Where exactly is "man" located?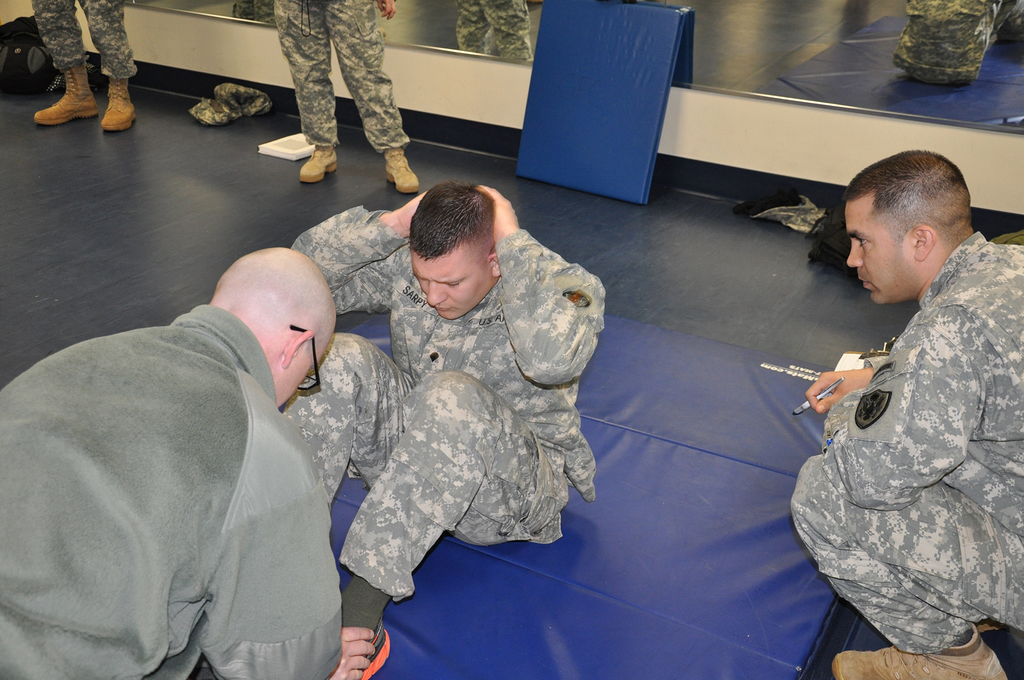
Its bounding box is bbox=(0, 244, 375, 679).
